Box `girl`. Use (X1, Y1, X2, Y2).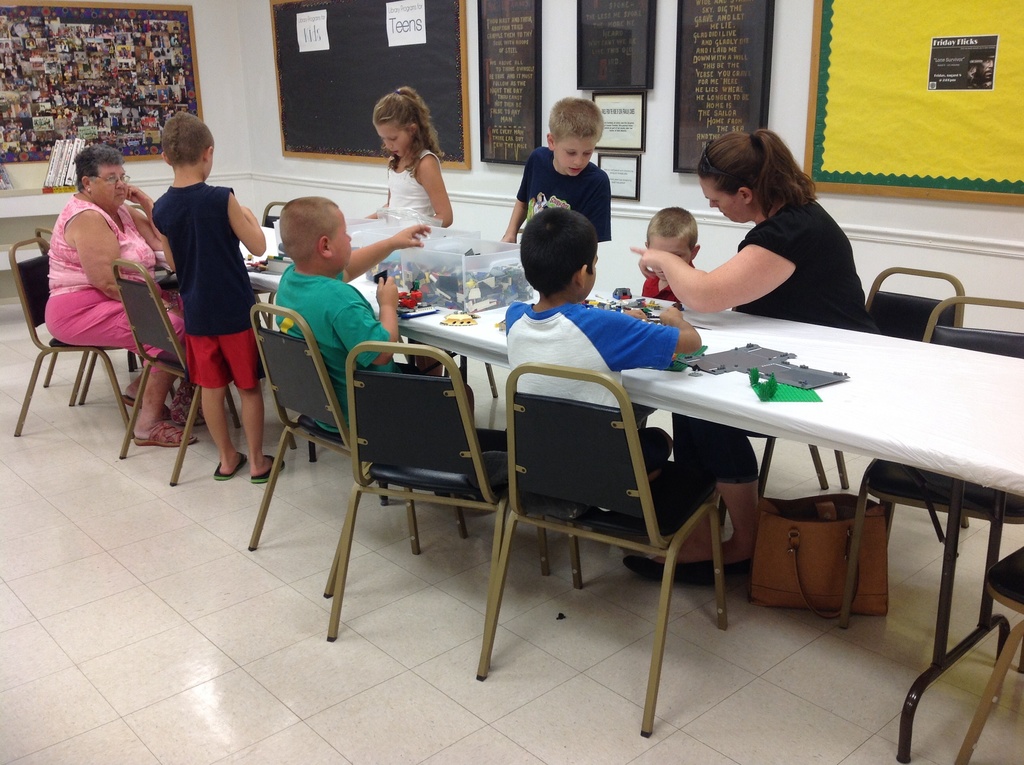
(369, 88, 452, 228).
